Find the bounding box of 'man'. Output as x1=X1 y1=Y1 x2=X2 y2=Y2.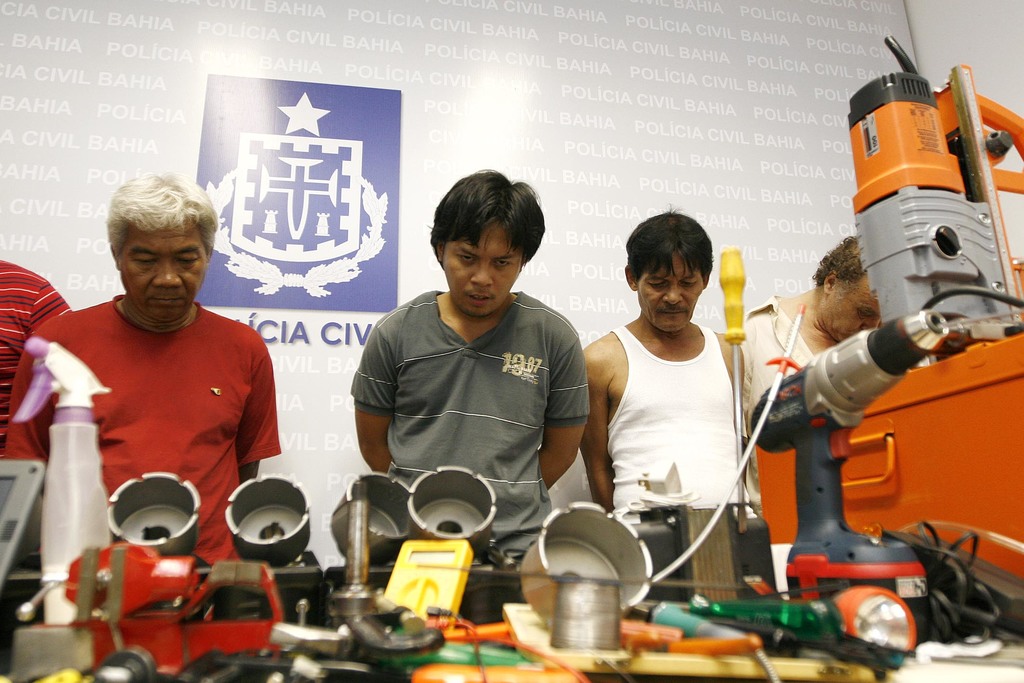
x1=4 y1=174 x2=285 y2=564.
